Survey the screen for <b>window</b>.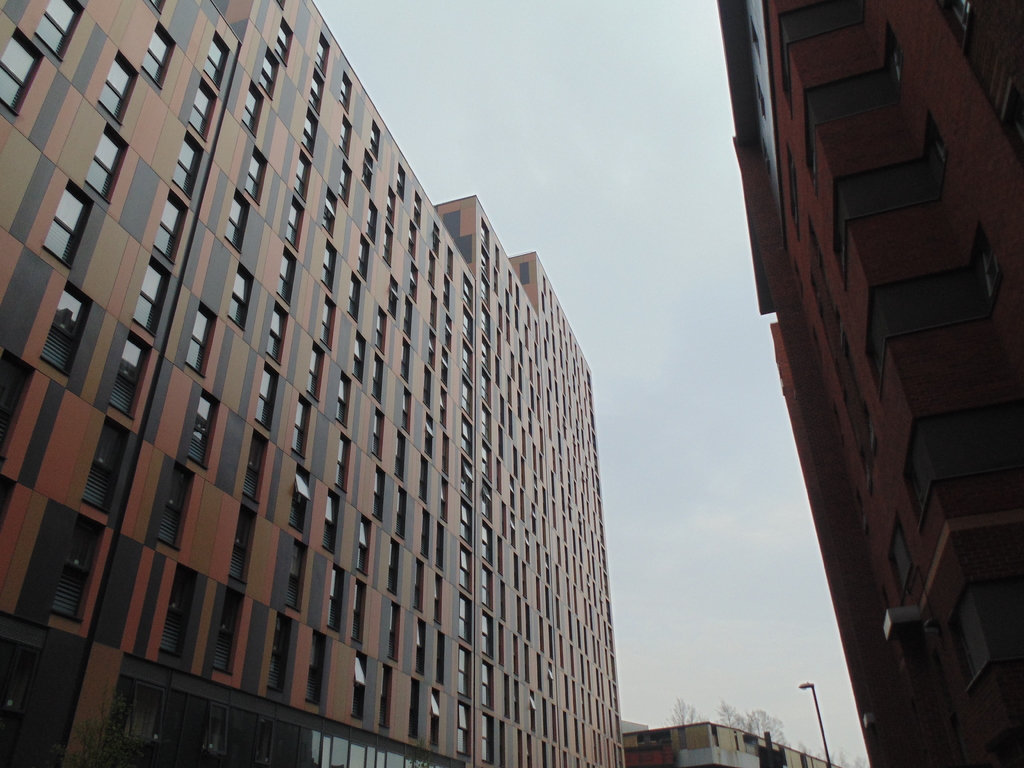
Survey found: [370, 123, 380, 156].
